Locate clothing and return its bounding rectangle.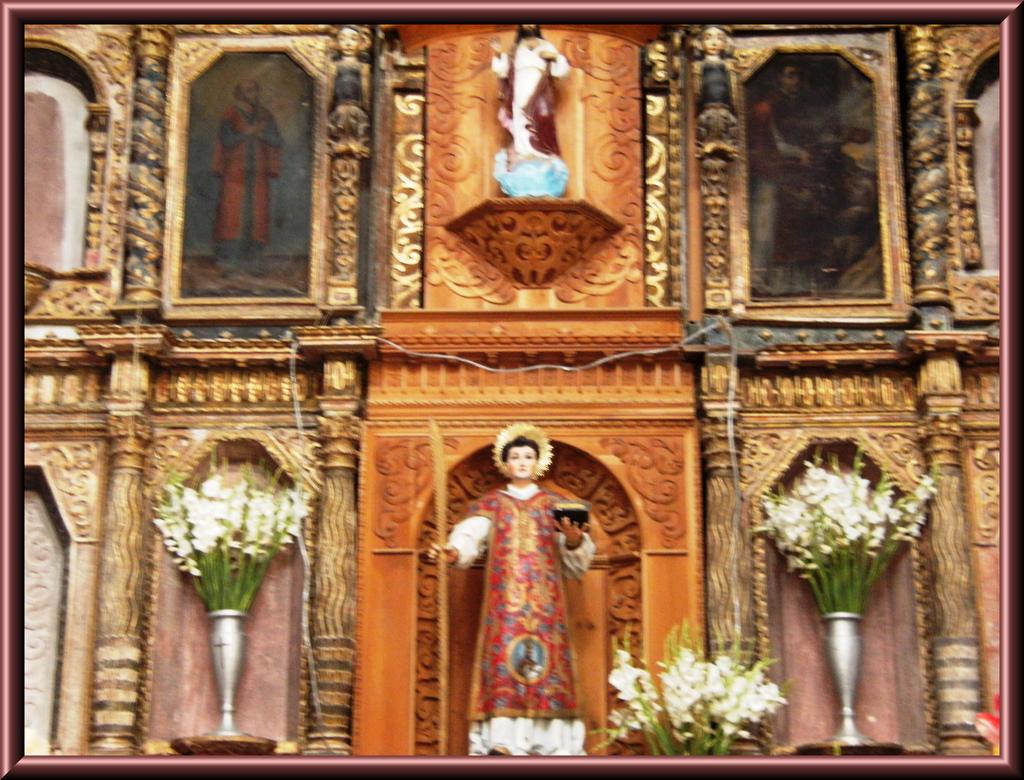
region(456, 440, 597, 743).
